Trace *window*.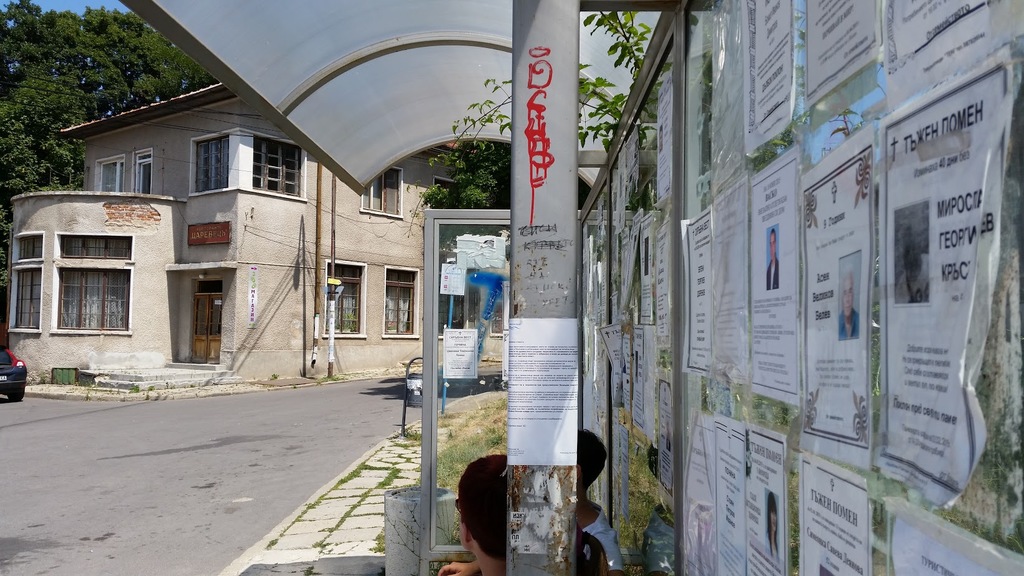
Traced to (134, 146, 156, 195).
